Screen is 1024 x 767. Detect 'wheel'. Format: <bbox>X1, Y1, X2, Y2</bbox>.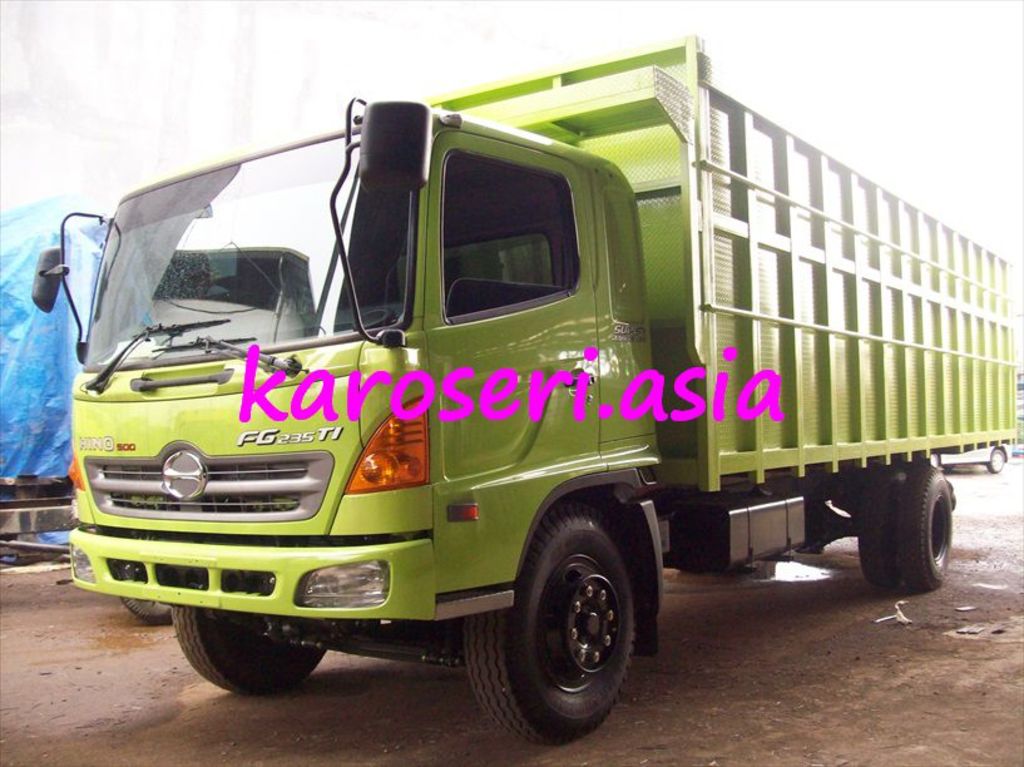
<bbox>113, 594, 182, 624</bbox>.
